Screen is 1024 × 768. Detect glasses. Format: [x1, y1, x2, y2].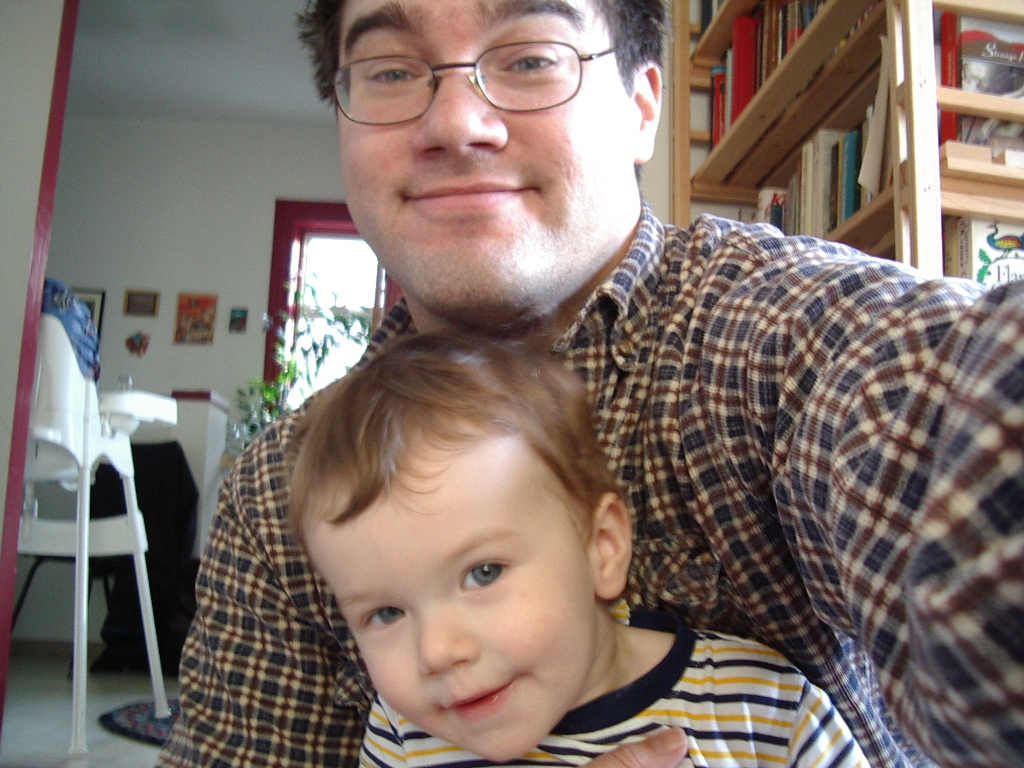
[302, 35, 643, 107].
